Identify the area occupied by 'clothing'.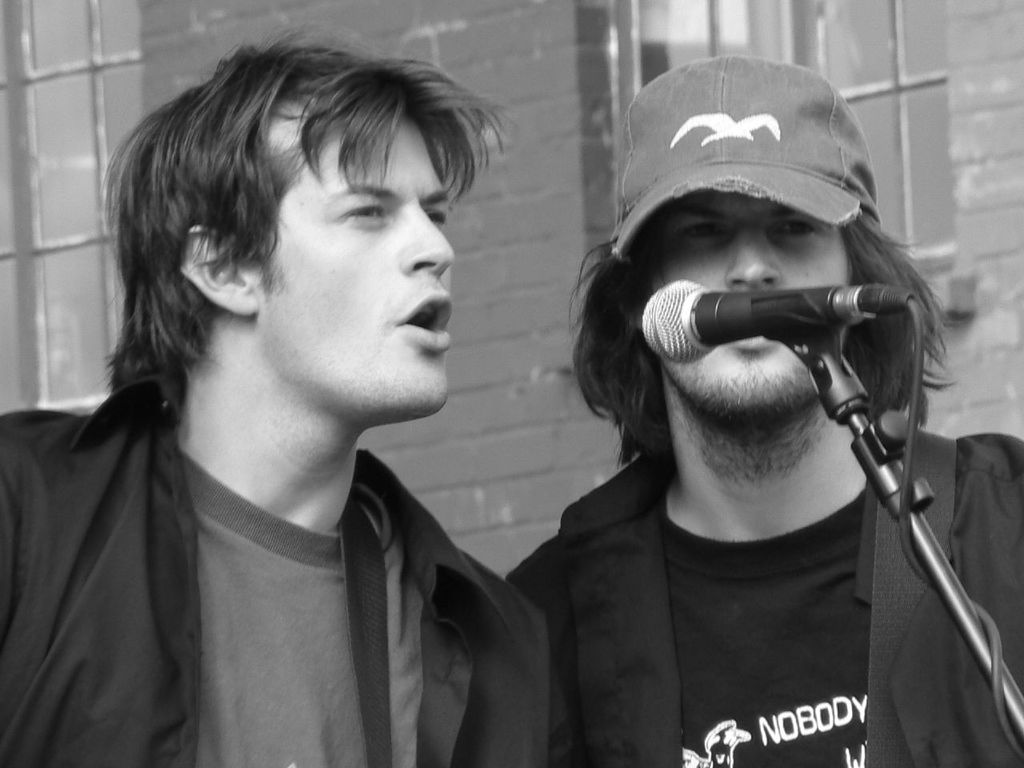
Area: (left=15, top=326, right=549, bottom=767).
